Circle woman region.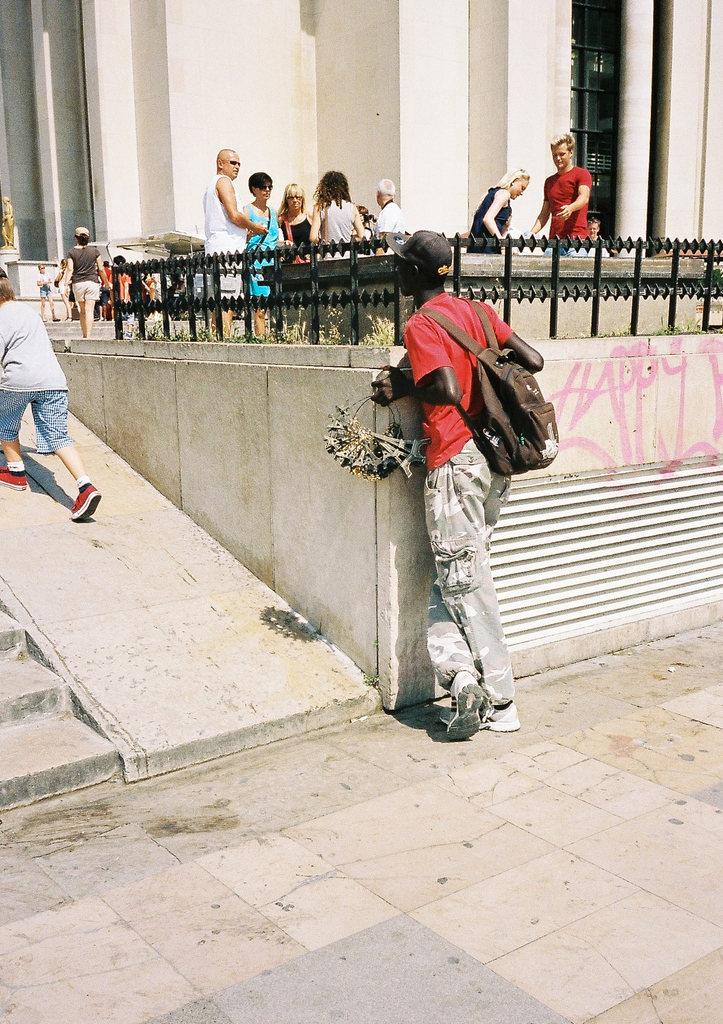
Region: Rect(51, 230, 111, 344).
